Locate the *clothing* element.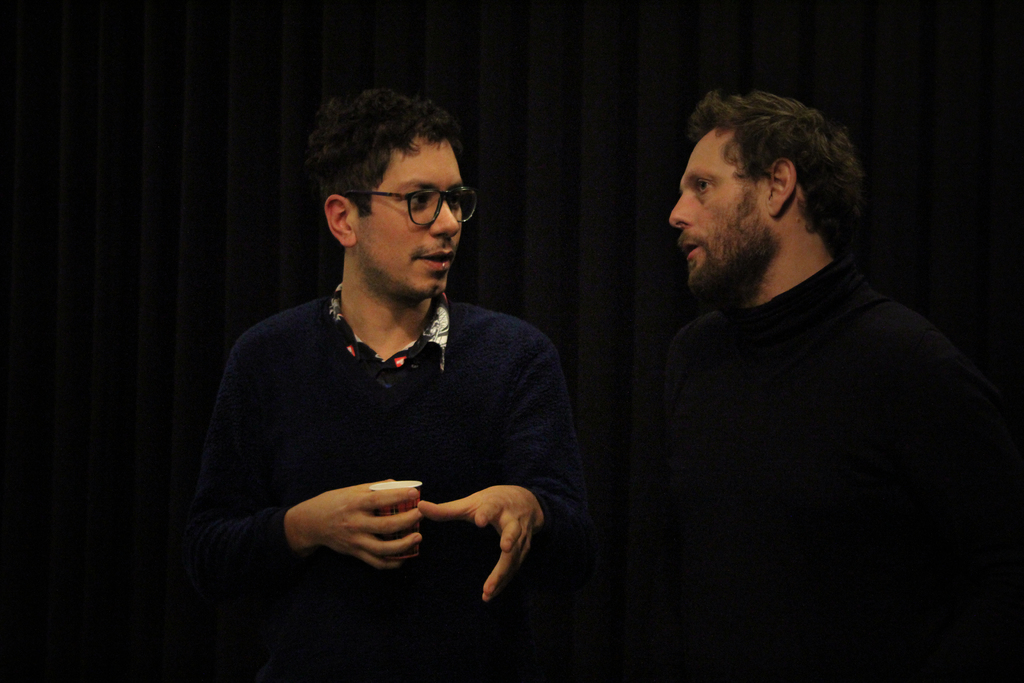
Element bbox: crop(195, 297, 591, 682).
